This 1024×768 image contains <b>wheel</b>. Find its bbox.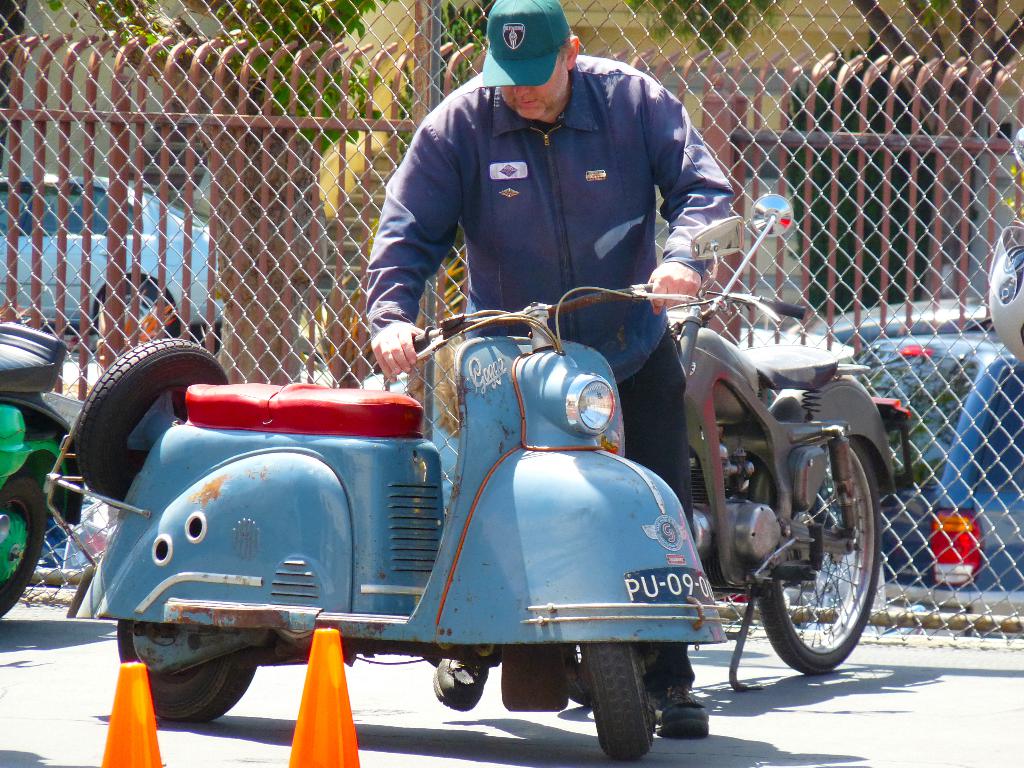
764:467:872:684.
